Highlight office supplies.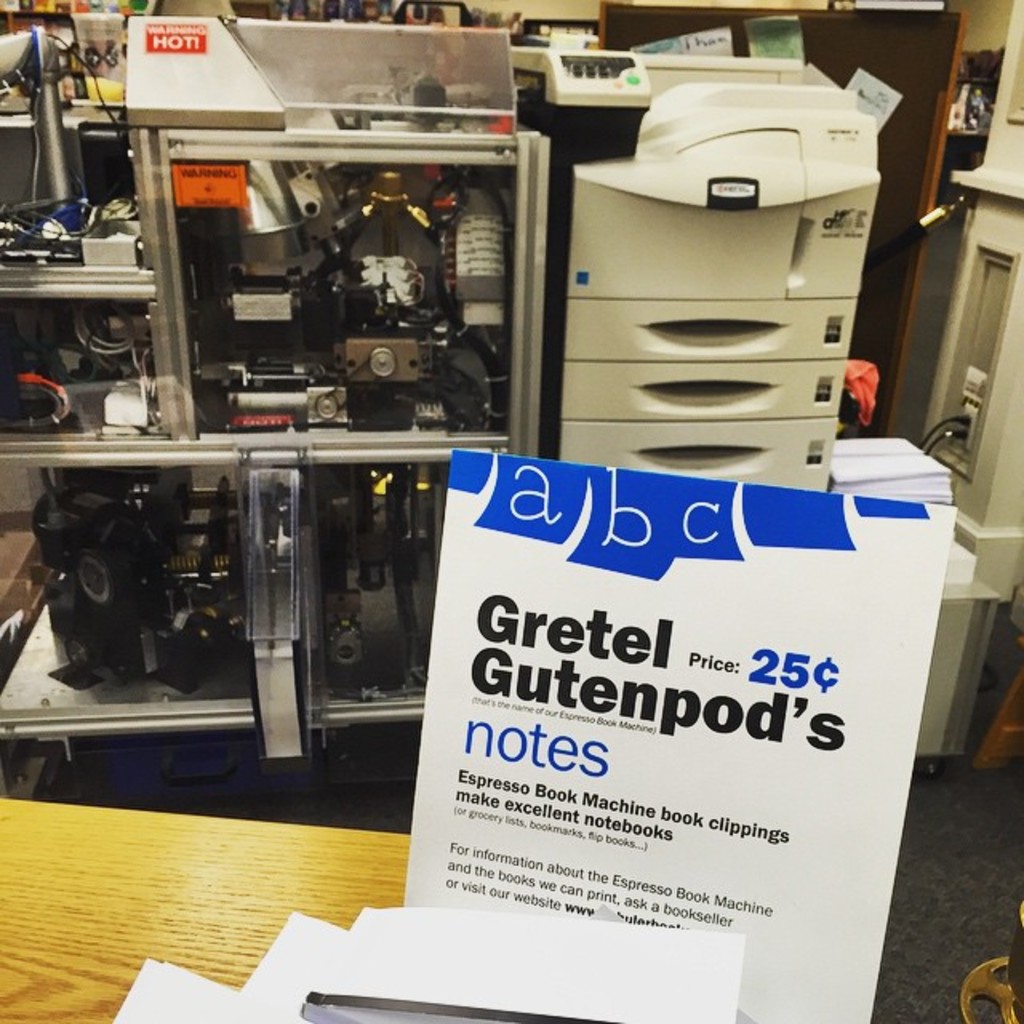
Highlighted region: x1=554 y1=32 x2=920 y2=472.
